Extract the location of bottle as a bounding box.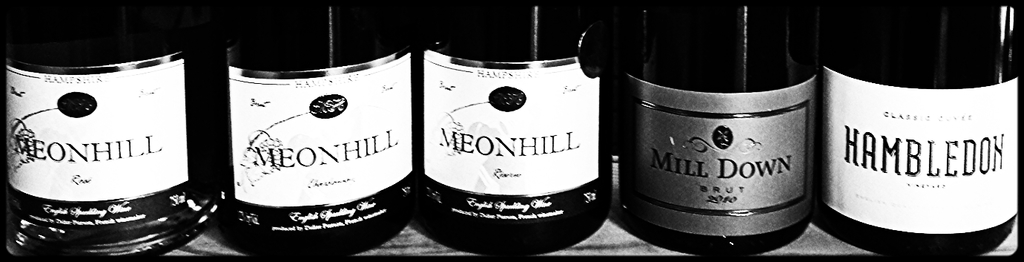
pyautogui.locateOnScreen(621, 0, 830, 237).
